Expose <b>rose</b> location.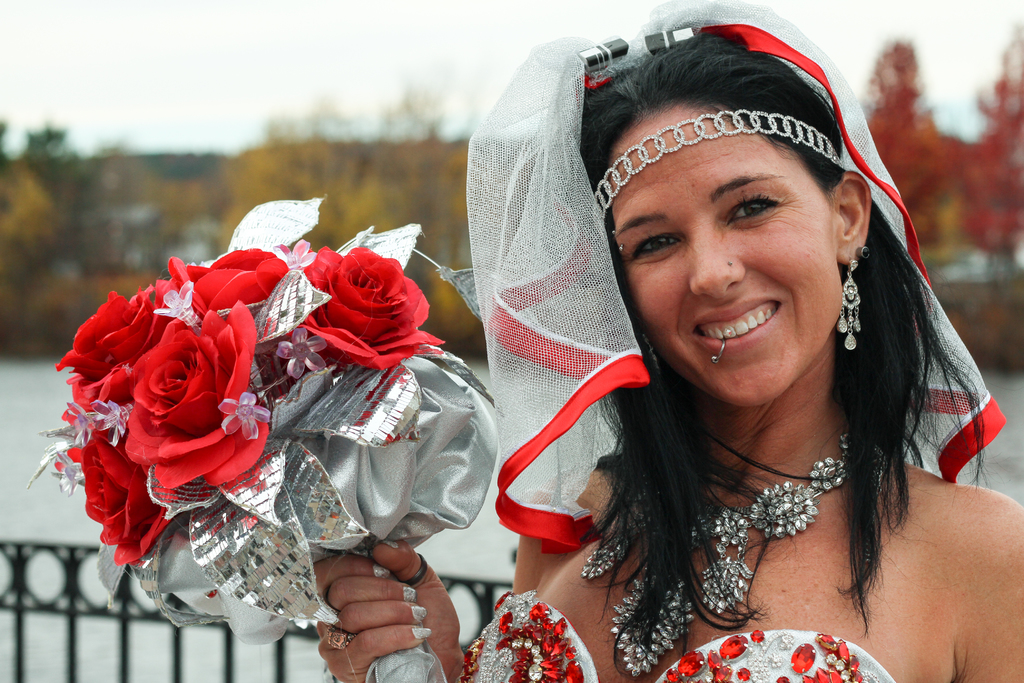
Exposed at select_region(55, 281, 169, 407).
